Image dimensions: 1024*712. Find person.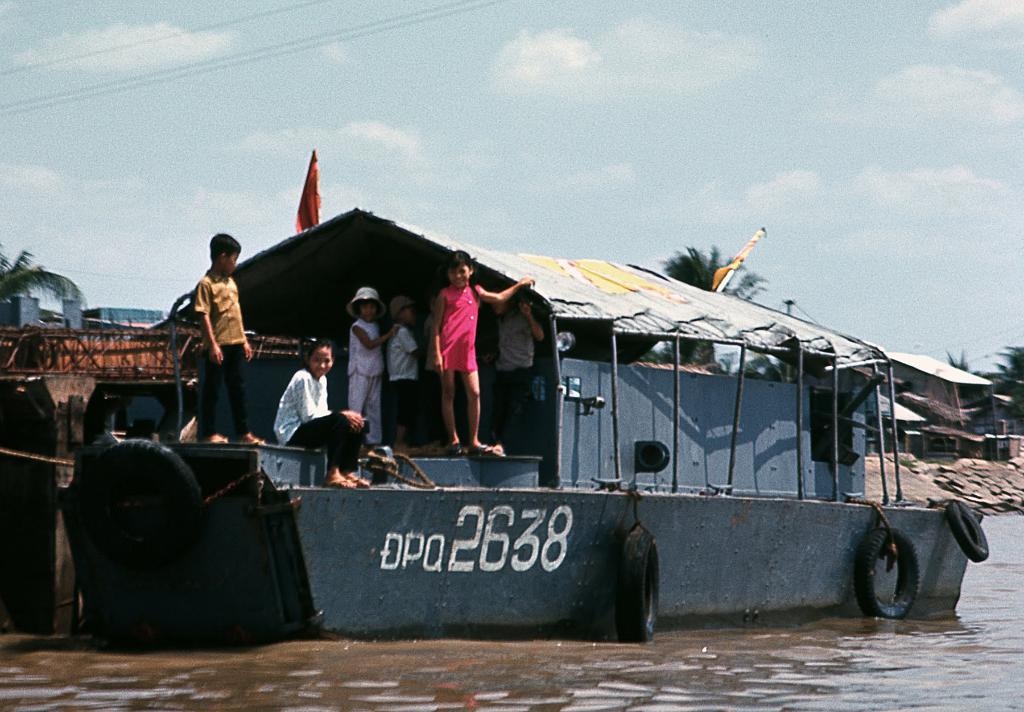
{"left": 195, "top": 235, "right": 254, "bottom": 445}.
